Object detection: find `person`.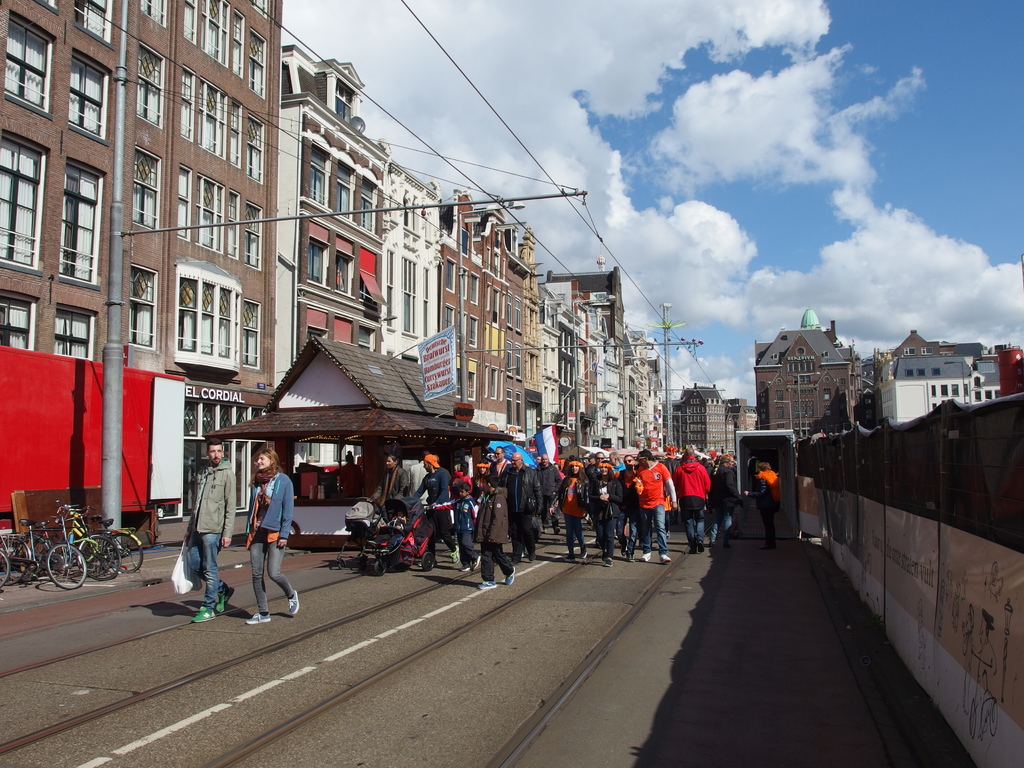
l=240, t=456, r=284, b=608.
